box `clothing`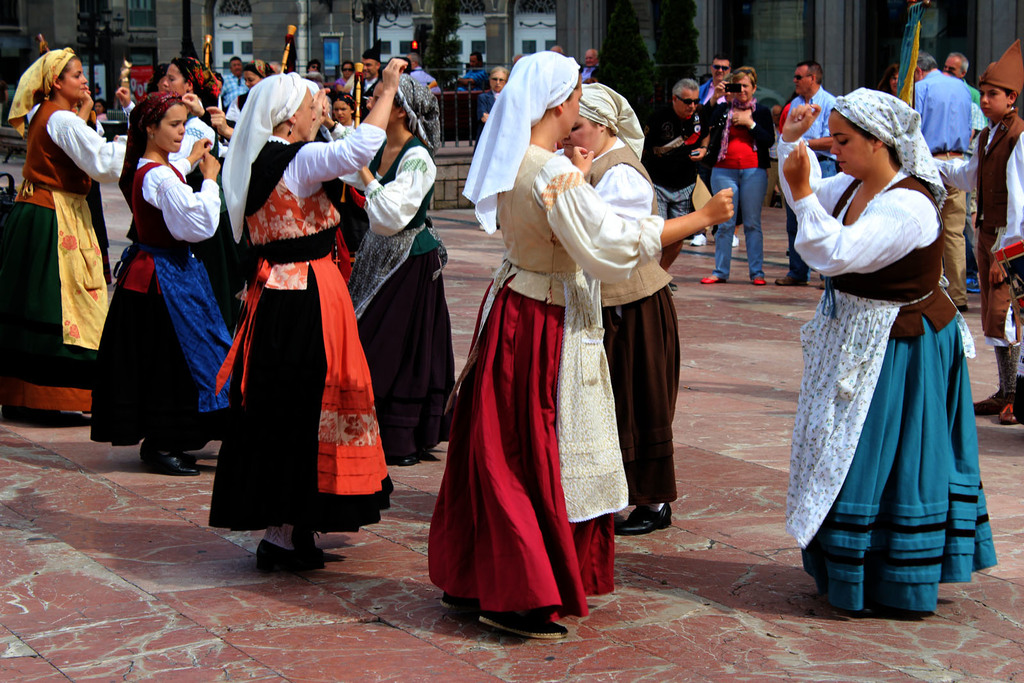
box=[771, 135, 1002, 614]
